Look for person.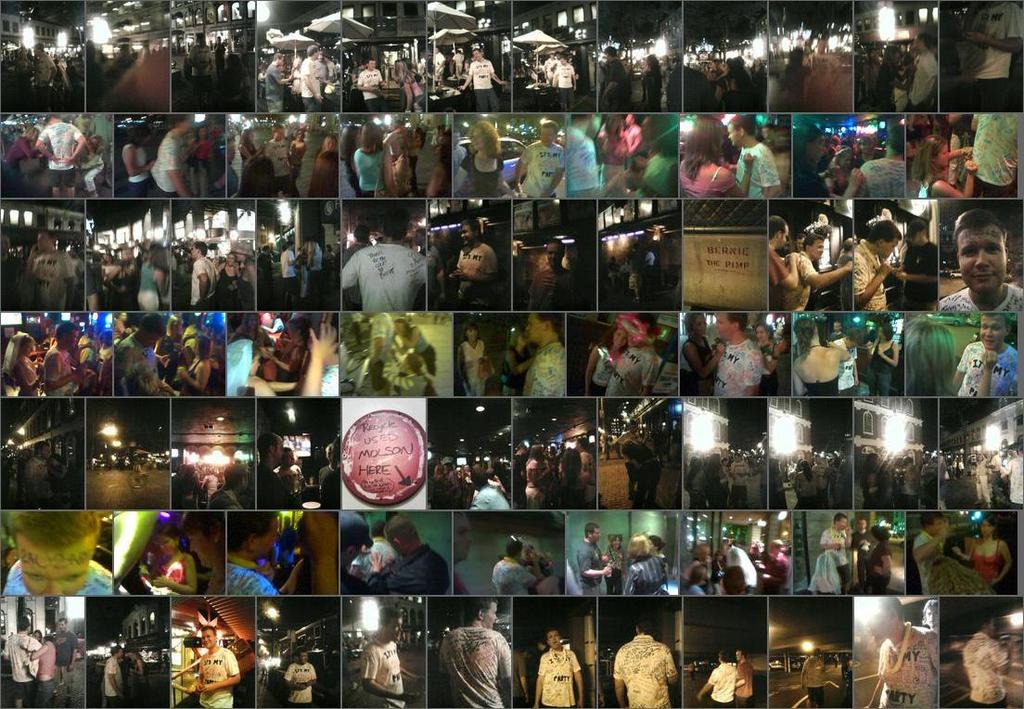
Found: <bbox>442, 221, 499, 309</bbox>.
